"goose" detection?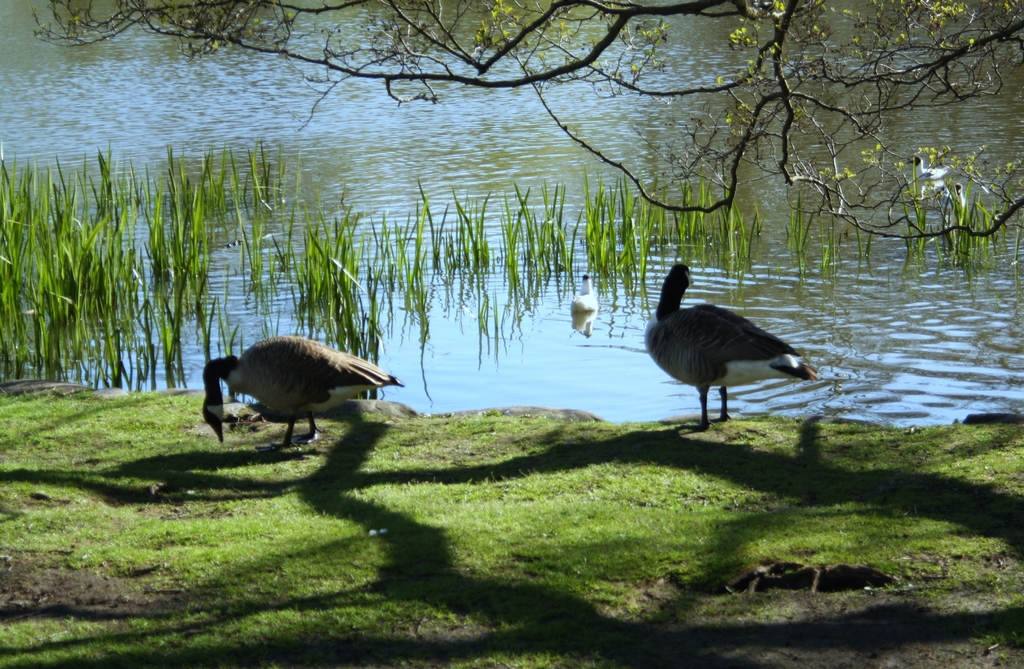
bbox=[204, 331, 405, 447]
